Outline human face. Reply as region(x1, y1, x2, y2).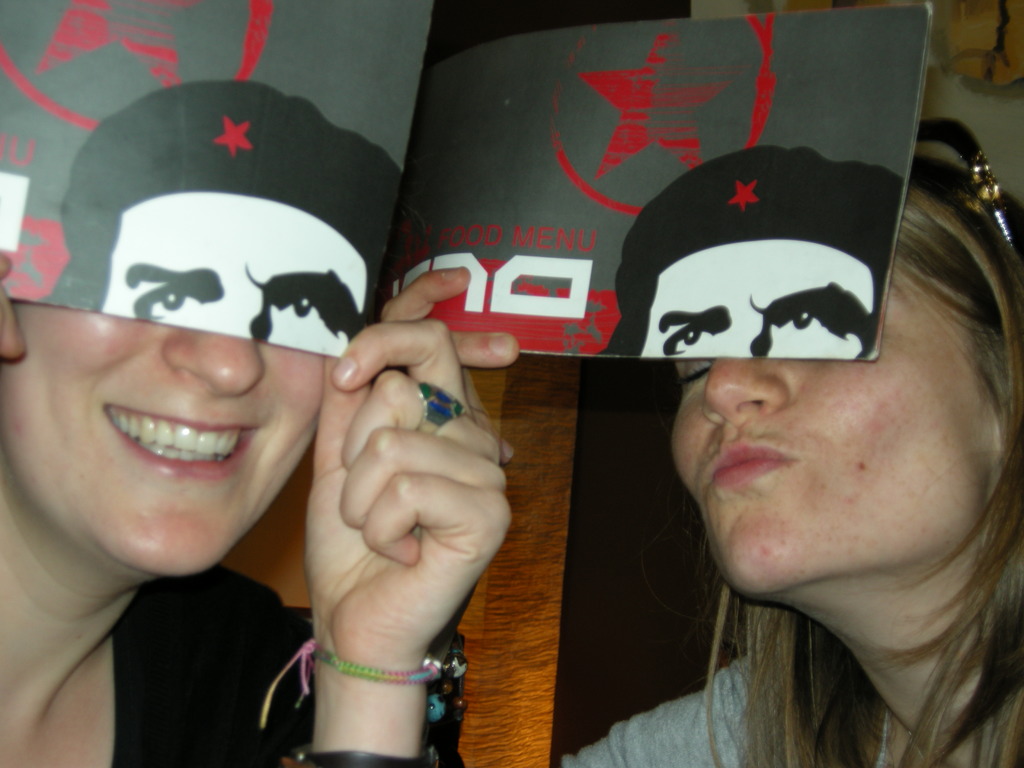
region(644, 238, 876, 358).
